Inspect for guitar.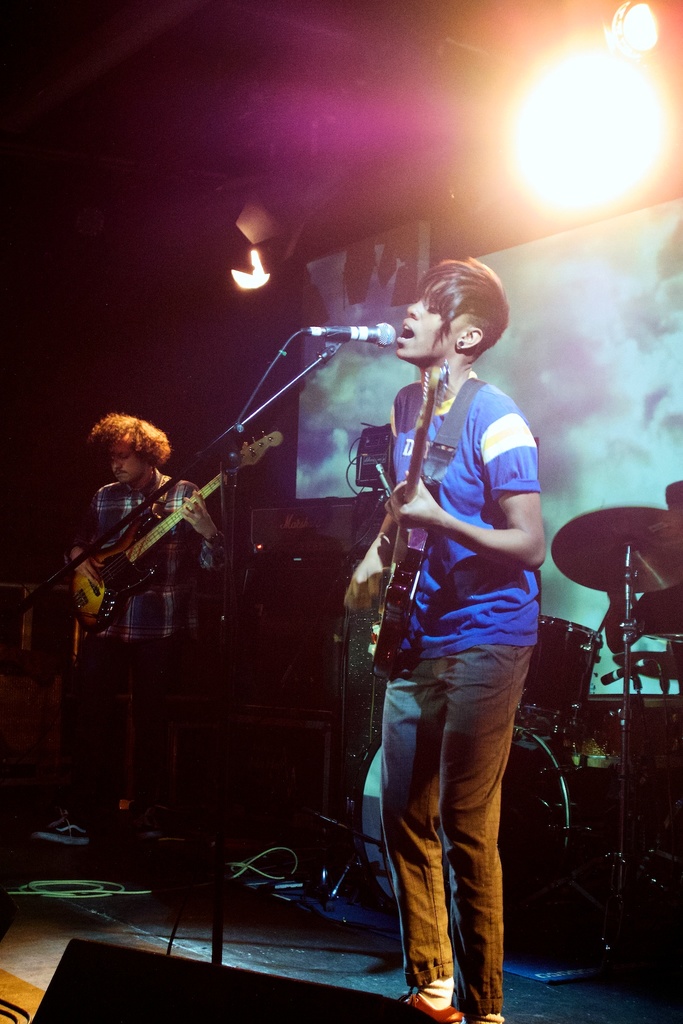
Inspection: [64, 428, 290, 630].
